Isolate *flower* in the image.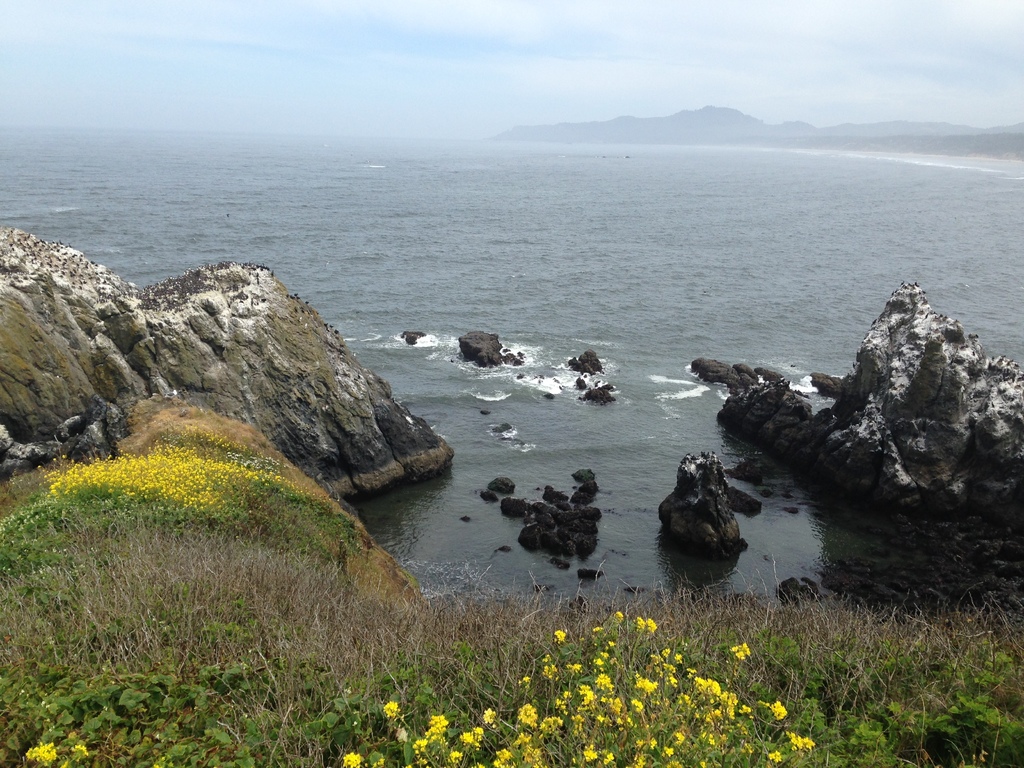
Isolated region: Rect(385, 701, 393, 719).
